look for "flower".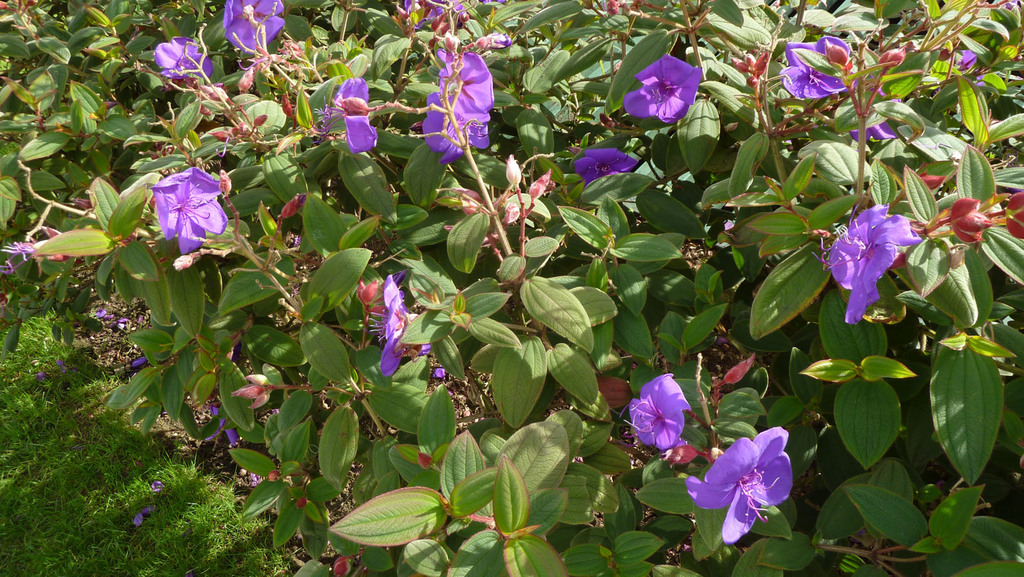
Found: rect(776, 35, 851, 102).
